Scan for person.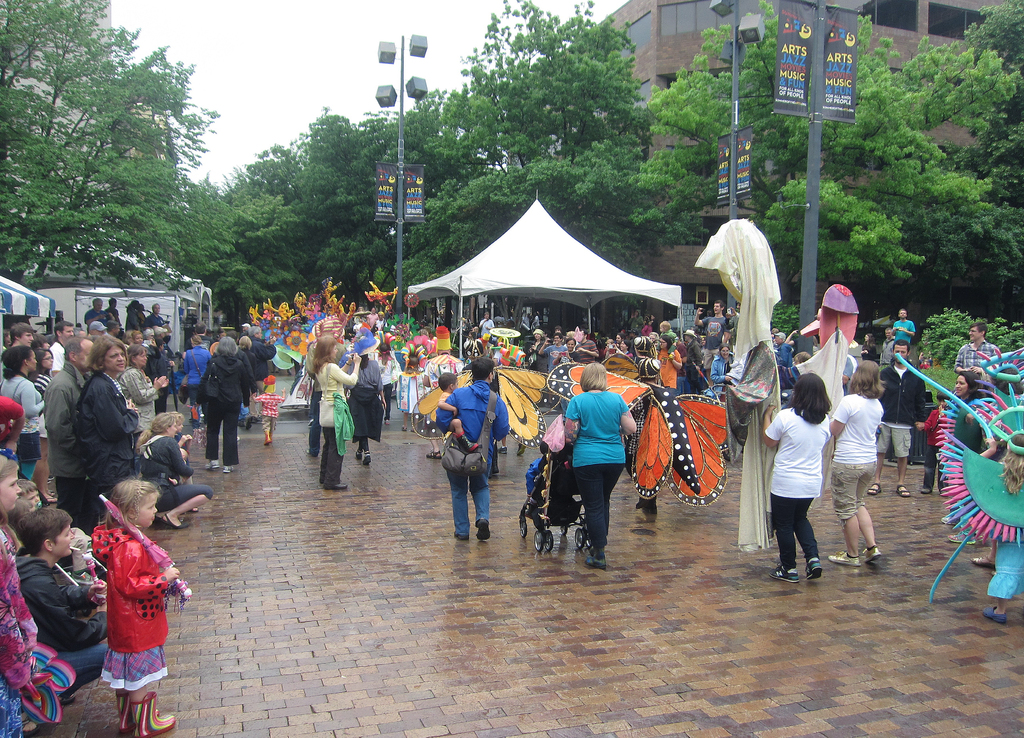
Scan result: 104/297/123/330.
